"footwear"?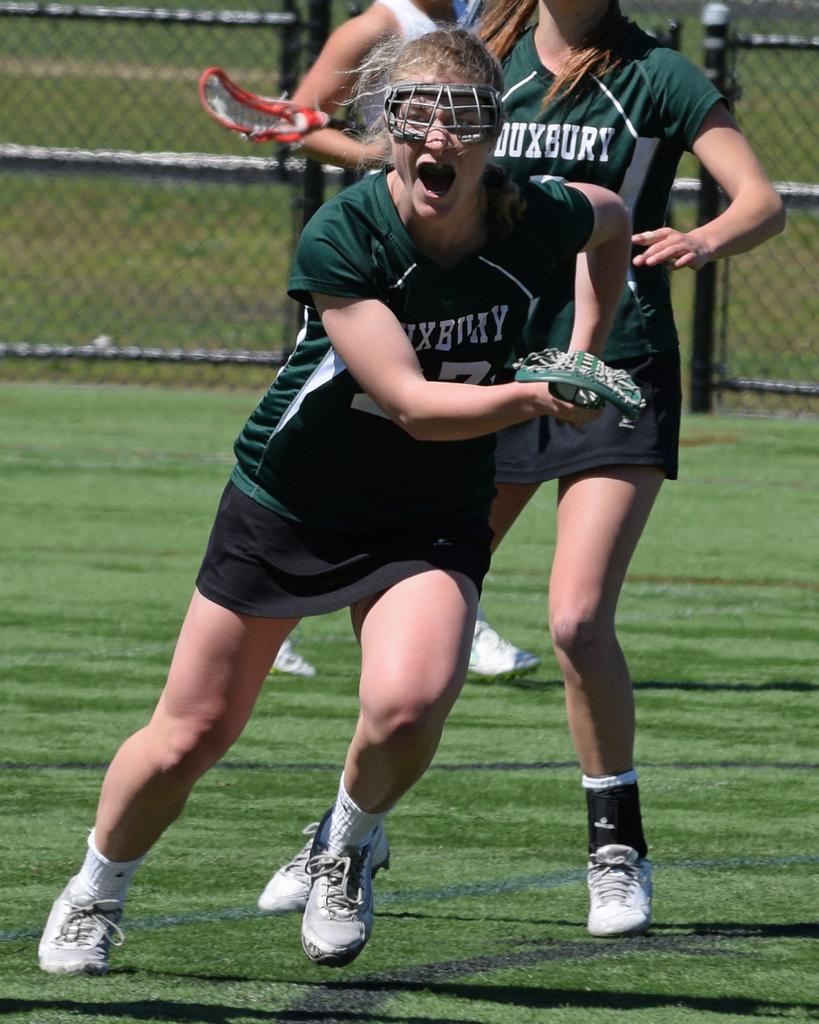
x1=583 y1=844 x2=658 y2=939
